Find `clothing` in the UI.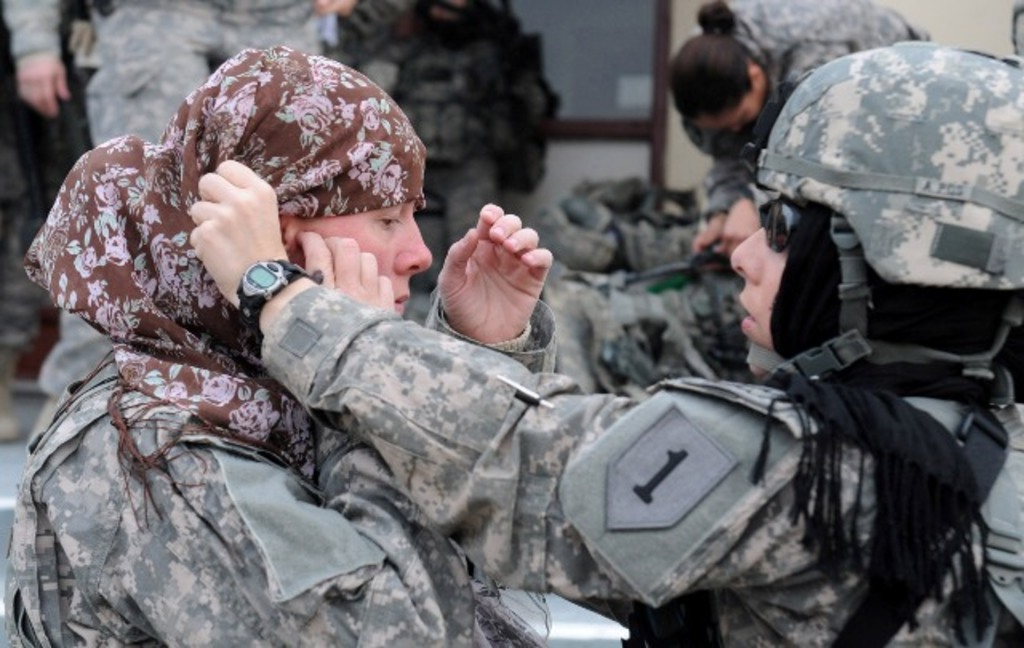
UI element at [339,0,560,259].
